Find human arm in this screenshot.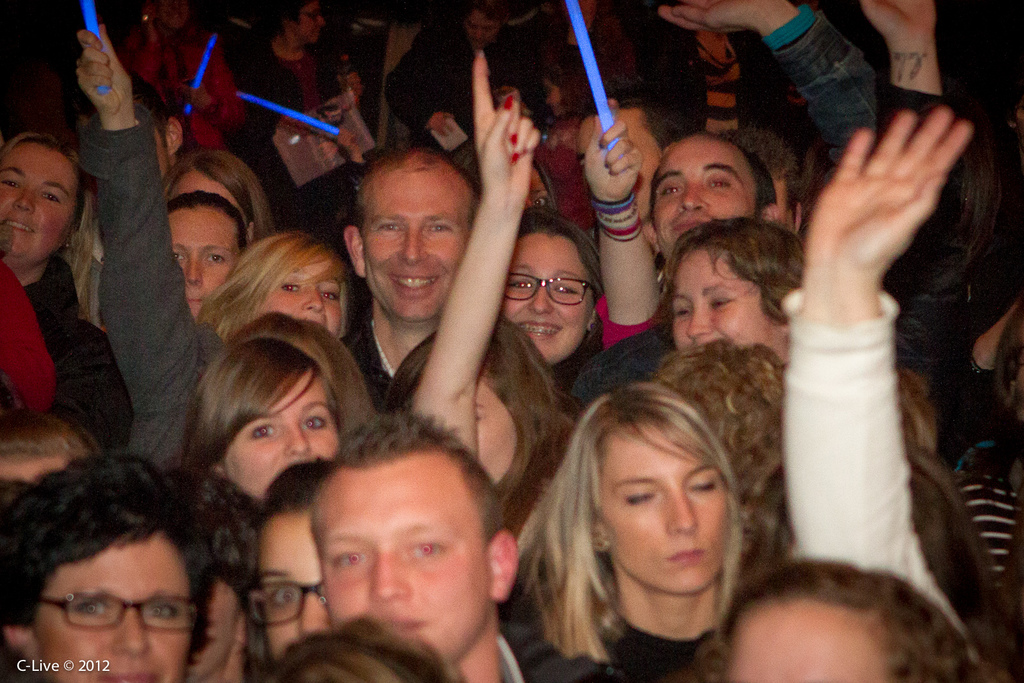
The bounding box for human arm is x1=587 y1=102 x2=673 y2=351.
